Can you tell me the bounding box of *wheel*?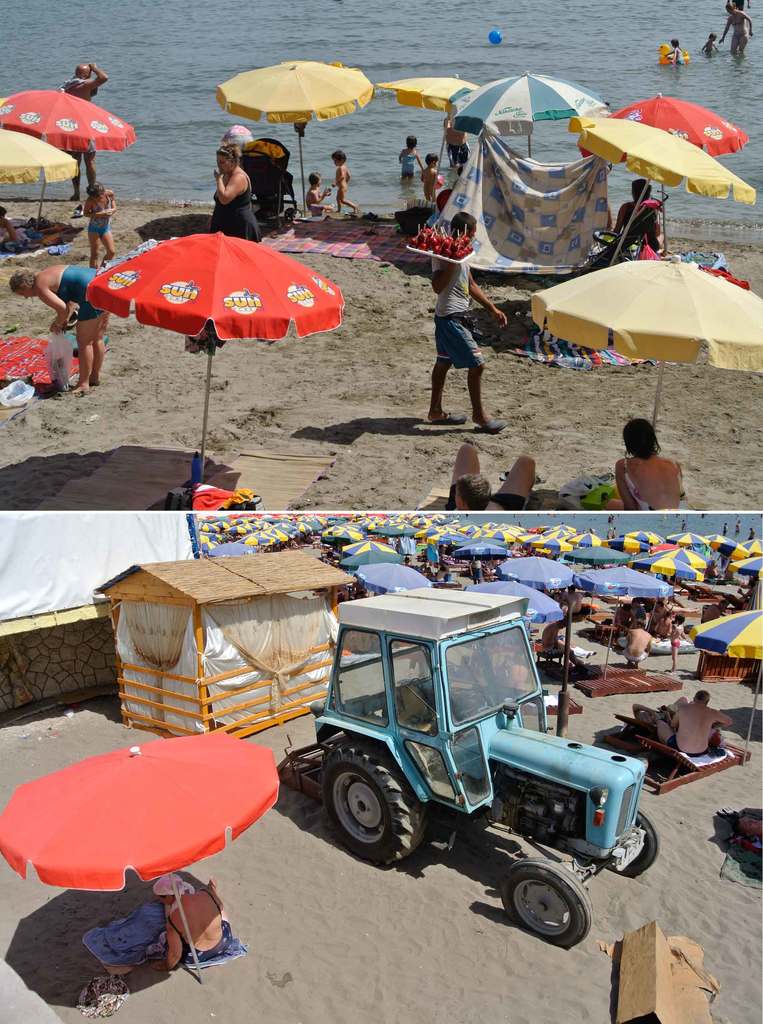
(615, 802, 657, 872).
